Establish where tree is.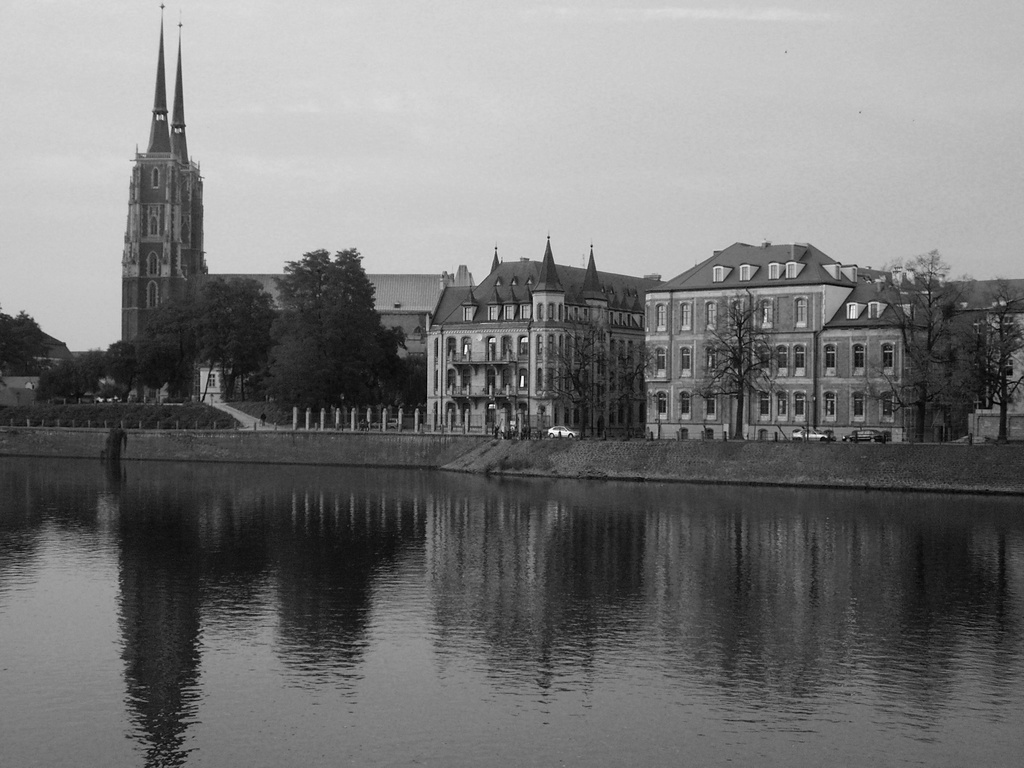
Established at [left=968, top=280, right=1023, bottom=443].
